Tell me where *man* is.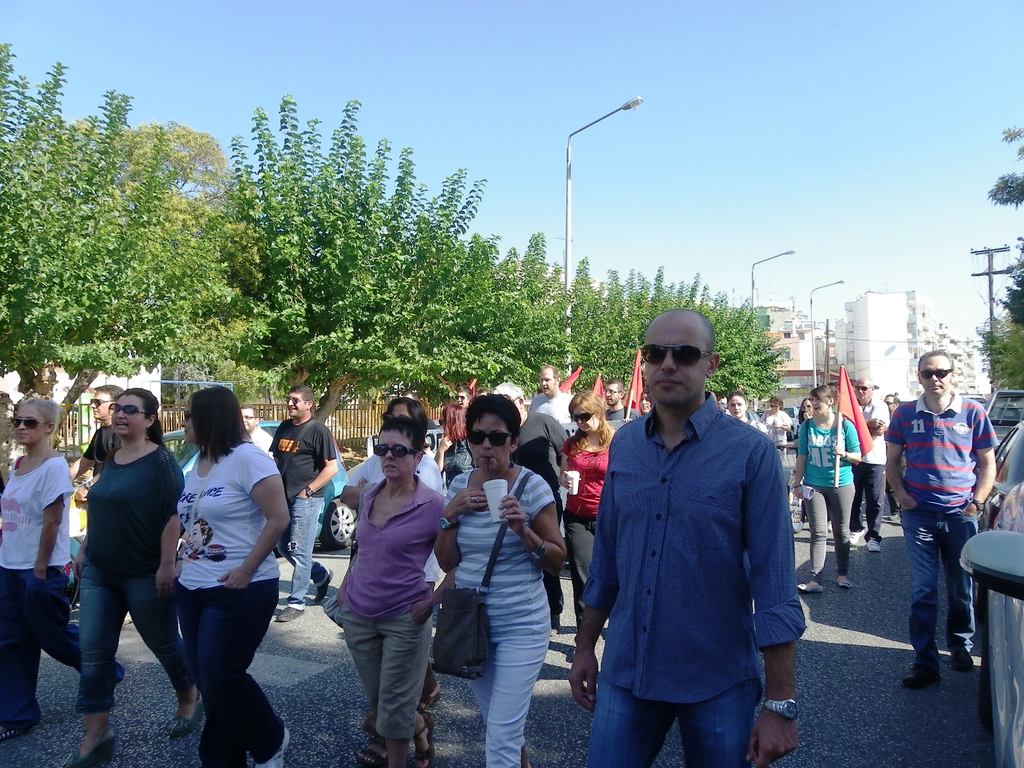
*man* is at box=[59, 378, 128, 484].
